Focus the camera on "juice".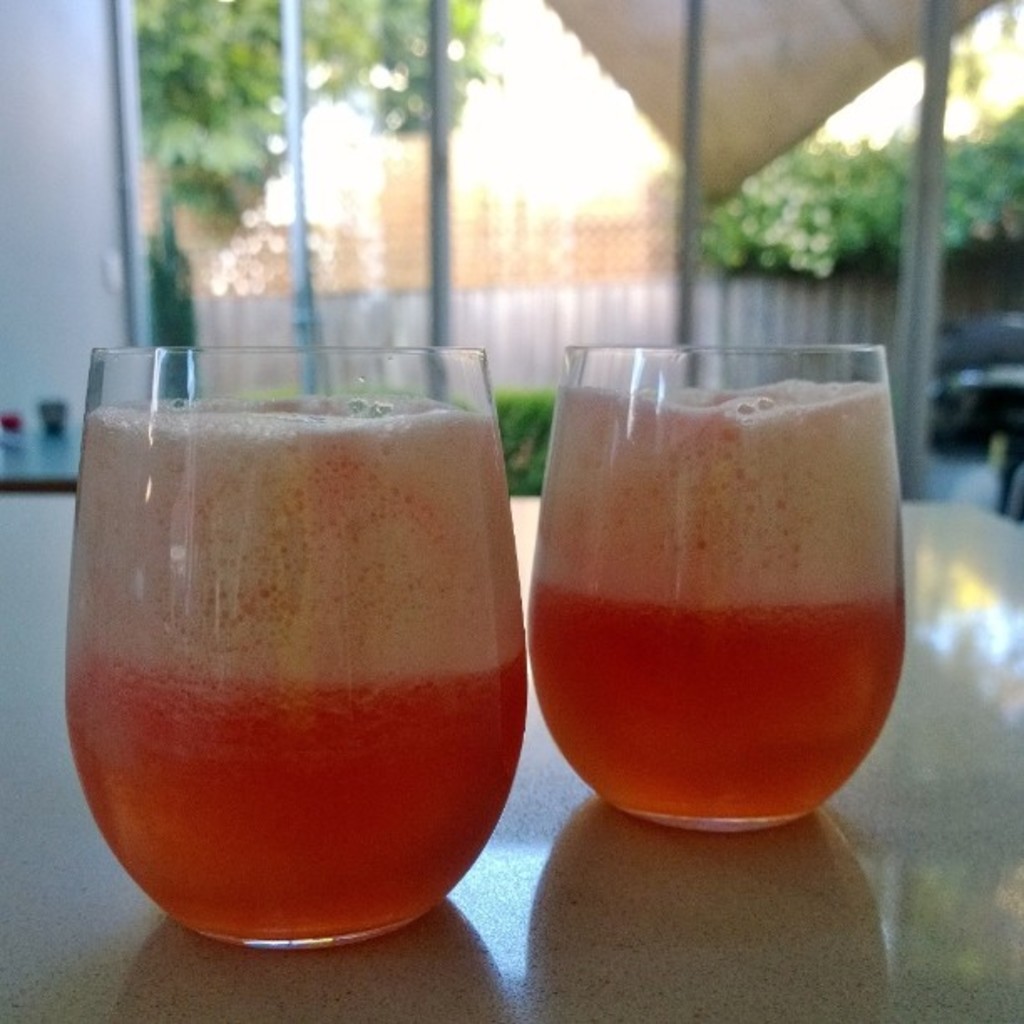
Focus region: left=529, top=381, right=904, bottom=825.
